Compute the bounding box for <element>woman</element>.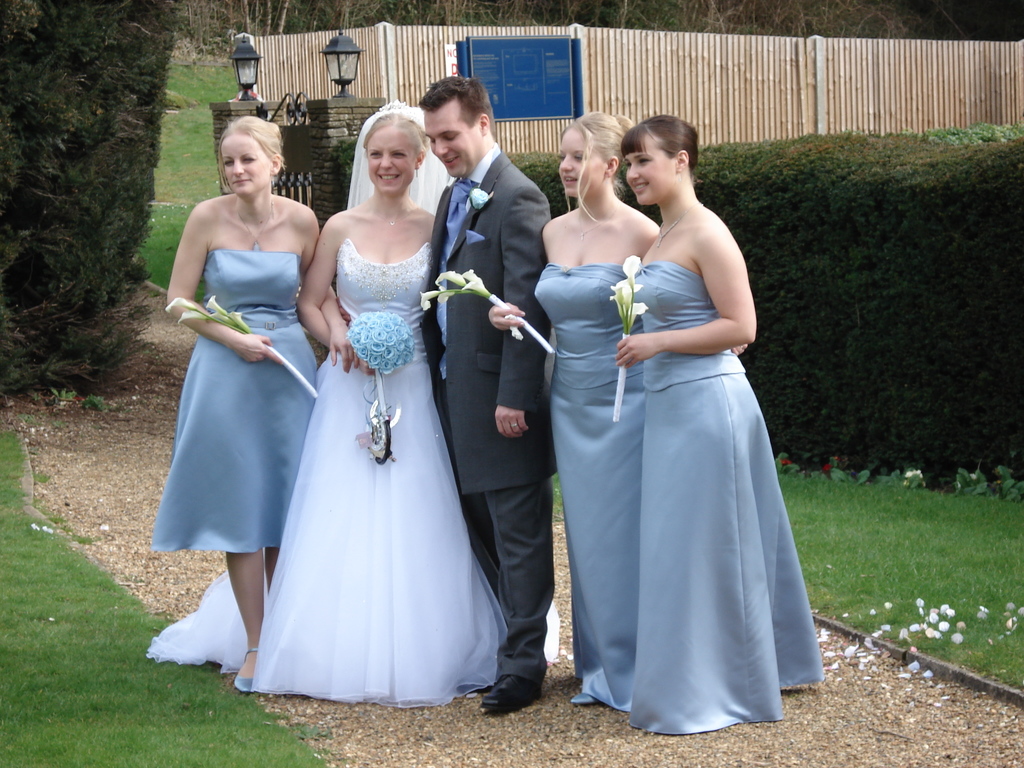
region(251, 98, 562, 708).
